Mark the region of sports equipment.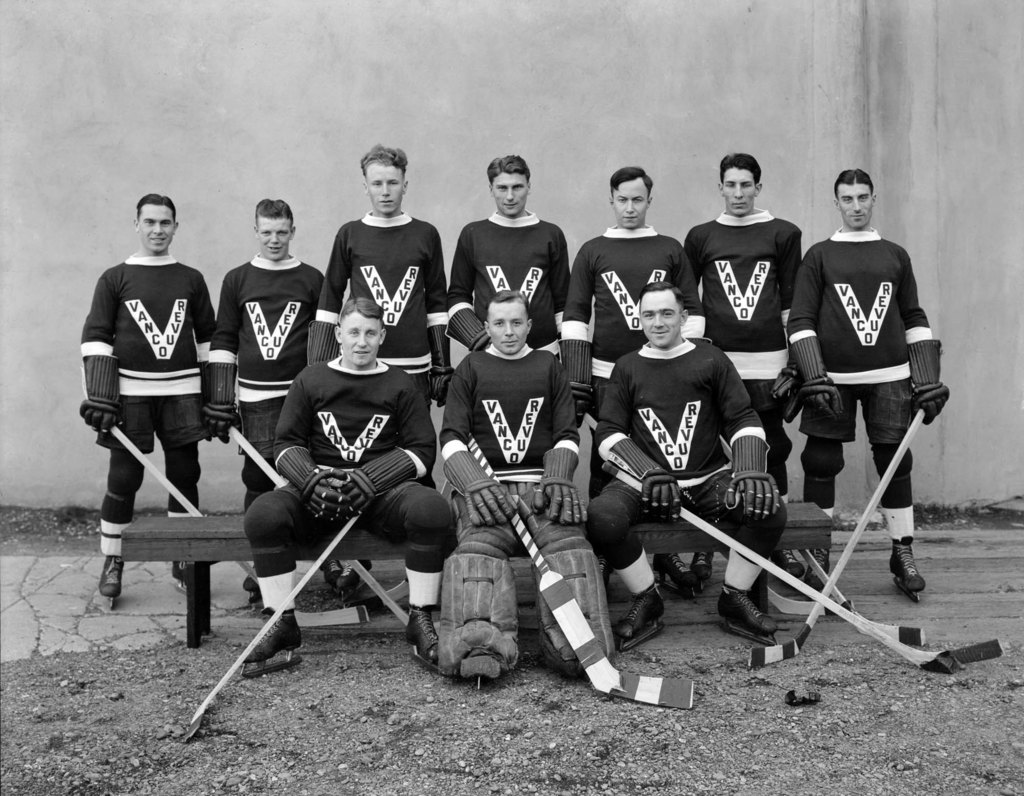
Region: pyautogui.locateOnScreen(783, 334, 844, 419).
